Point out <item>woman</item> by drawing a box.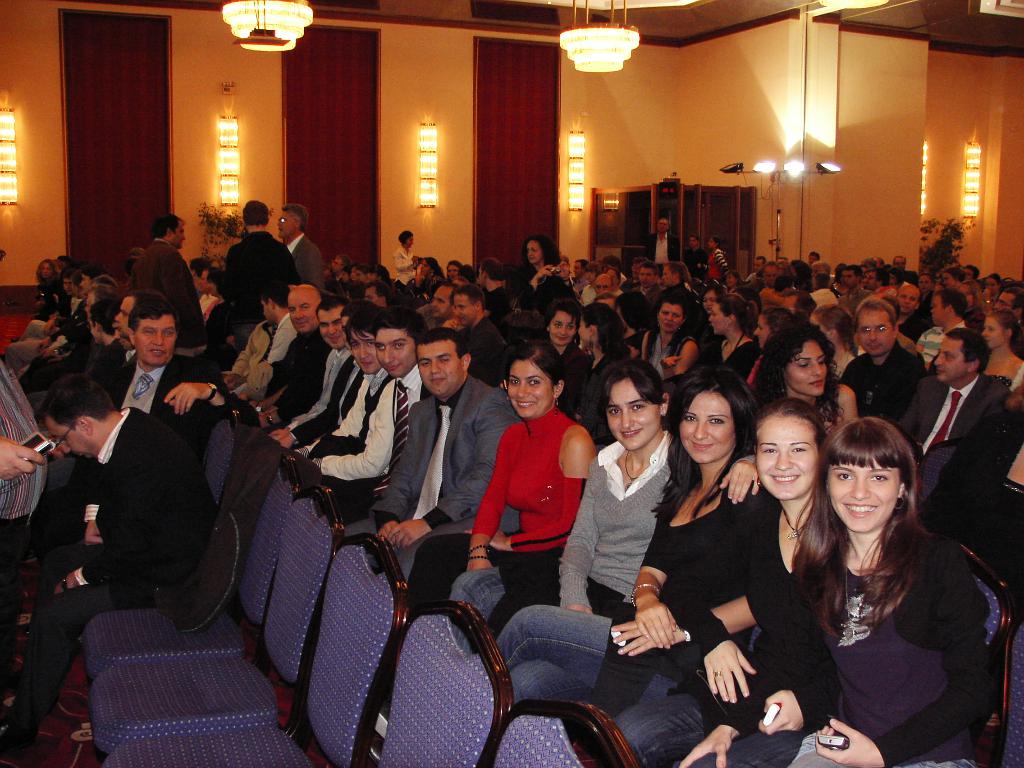
box=[572, 303, 630, 438].
